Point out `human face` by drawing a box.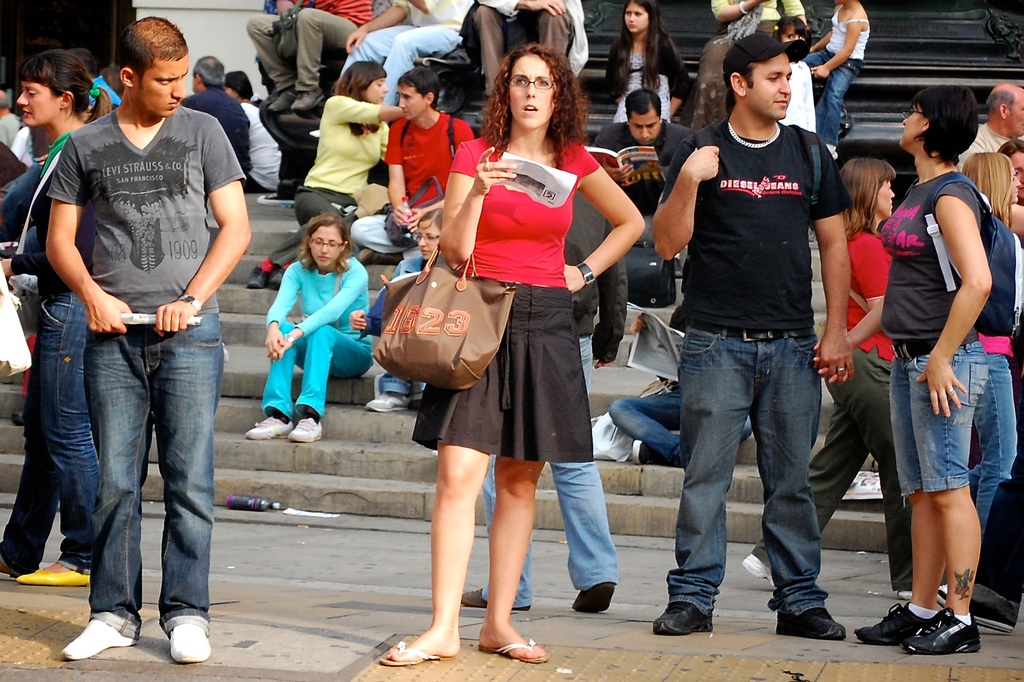
132:55:187:120.
